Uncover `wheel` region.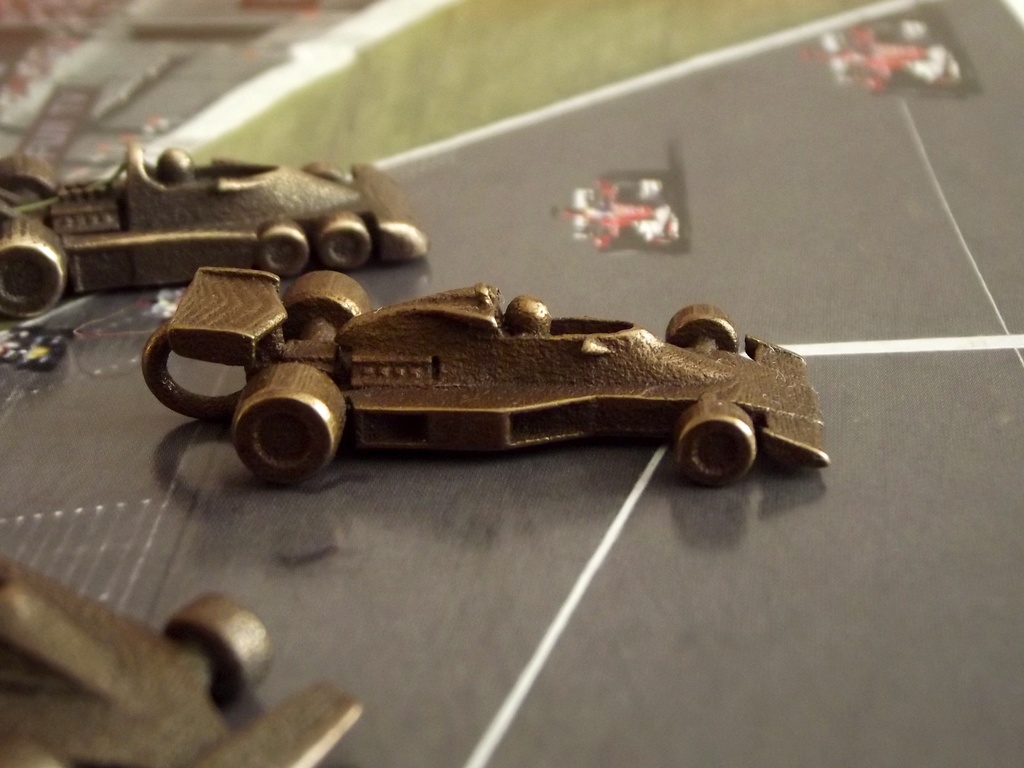
Uncovered: bbox=[301, 162, 346, 184].
